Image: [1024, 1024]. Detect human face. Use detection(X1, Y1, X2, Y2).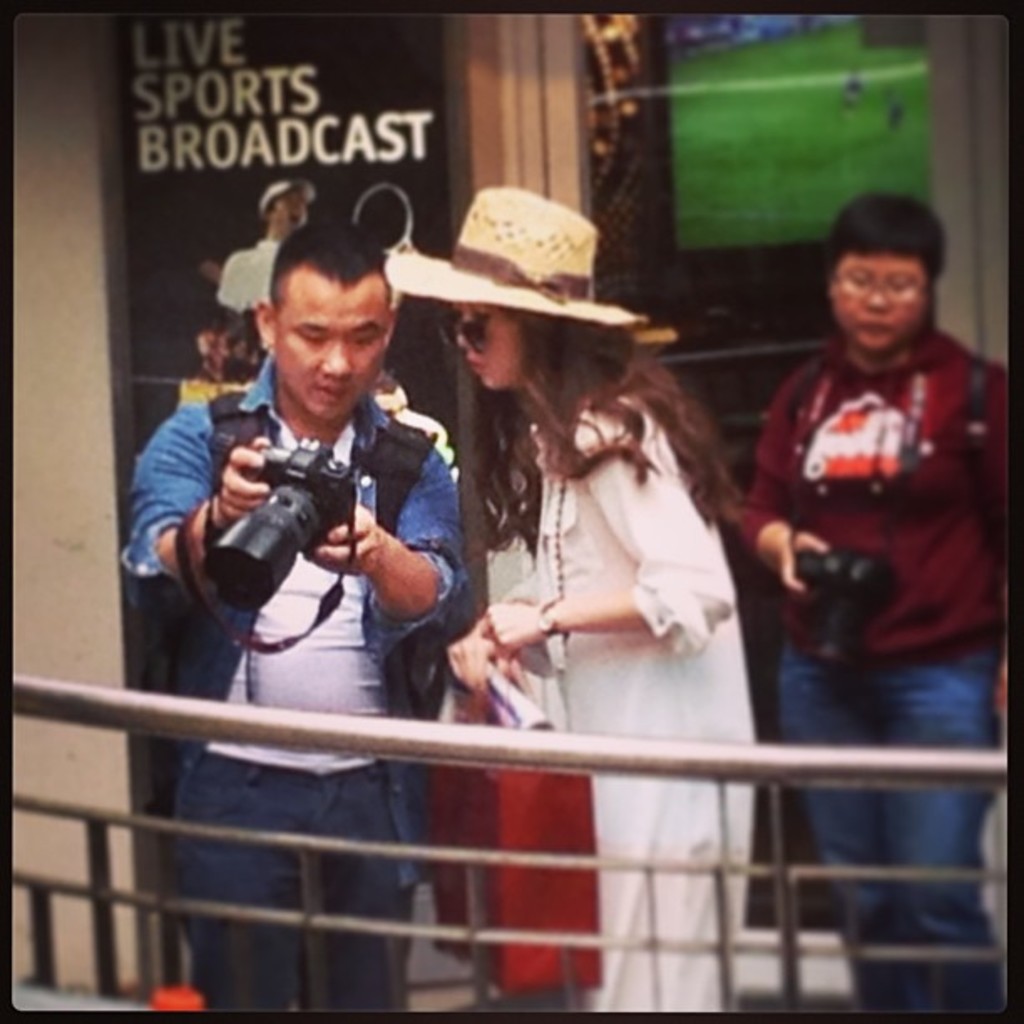
detection(835, 253, 924, 348).
